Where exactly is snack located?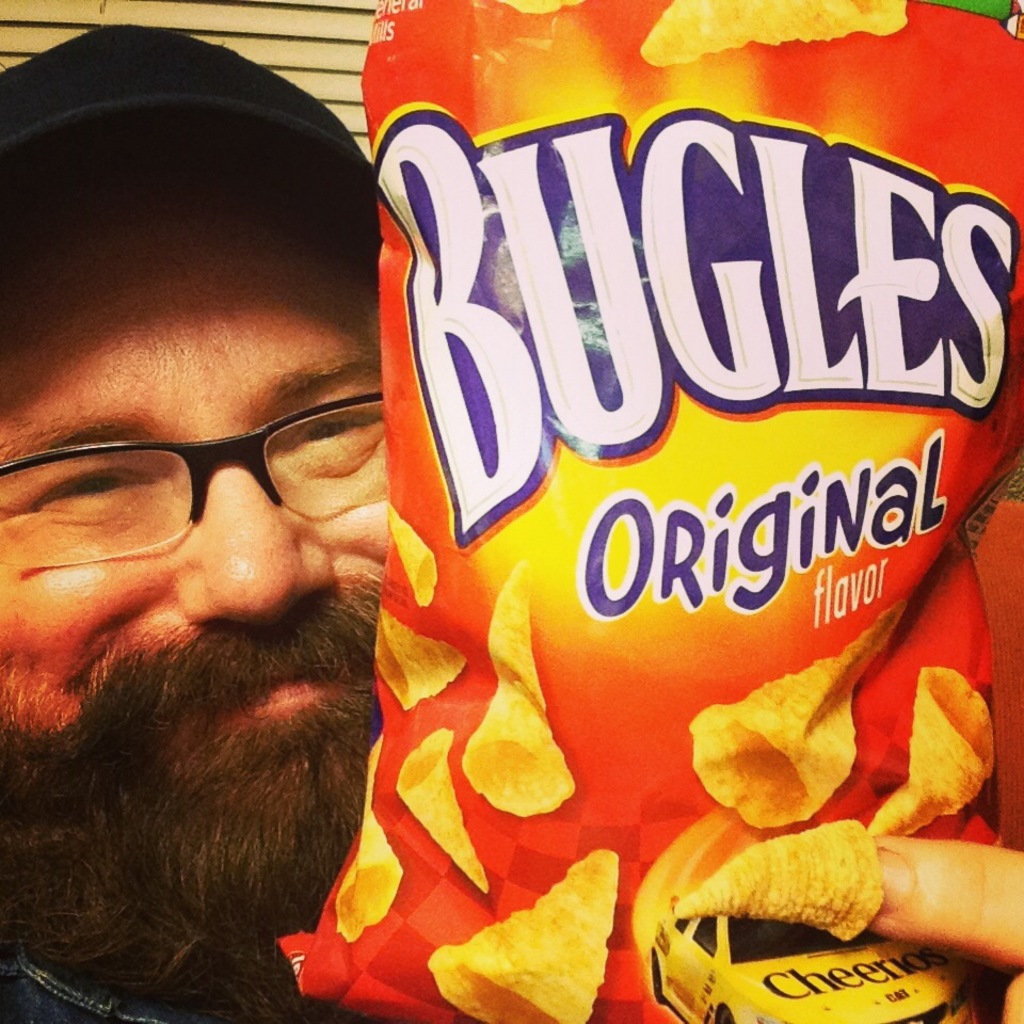
Its bounding box is (x1=871, y1=670, x2=994, y2=830).
